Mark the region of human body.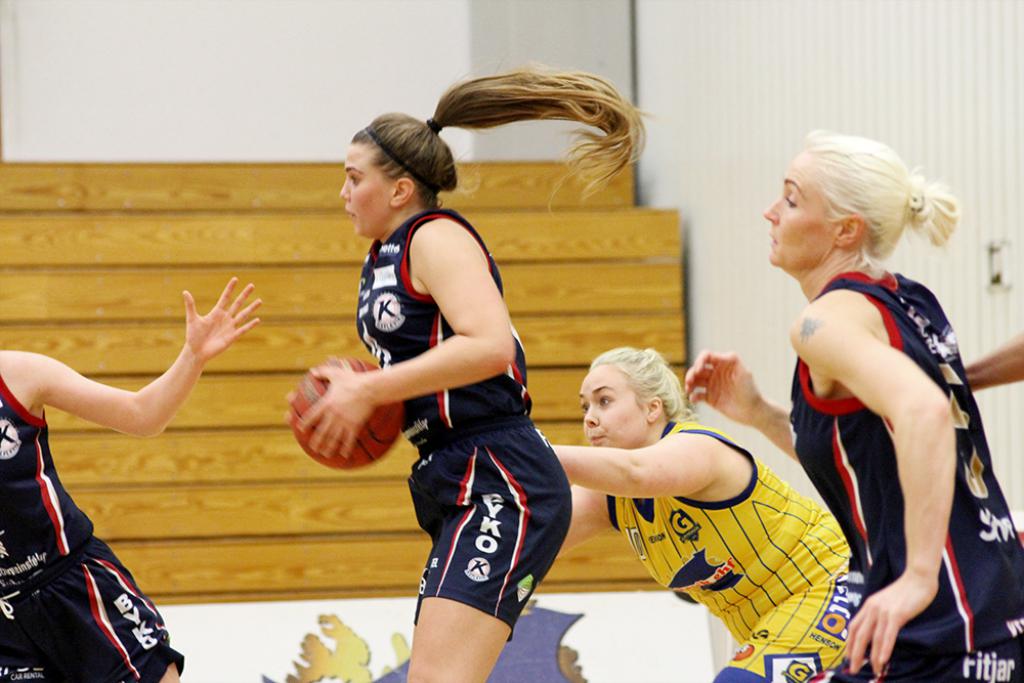
Region: Rect(762, 162, 992, 682).
